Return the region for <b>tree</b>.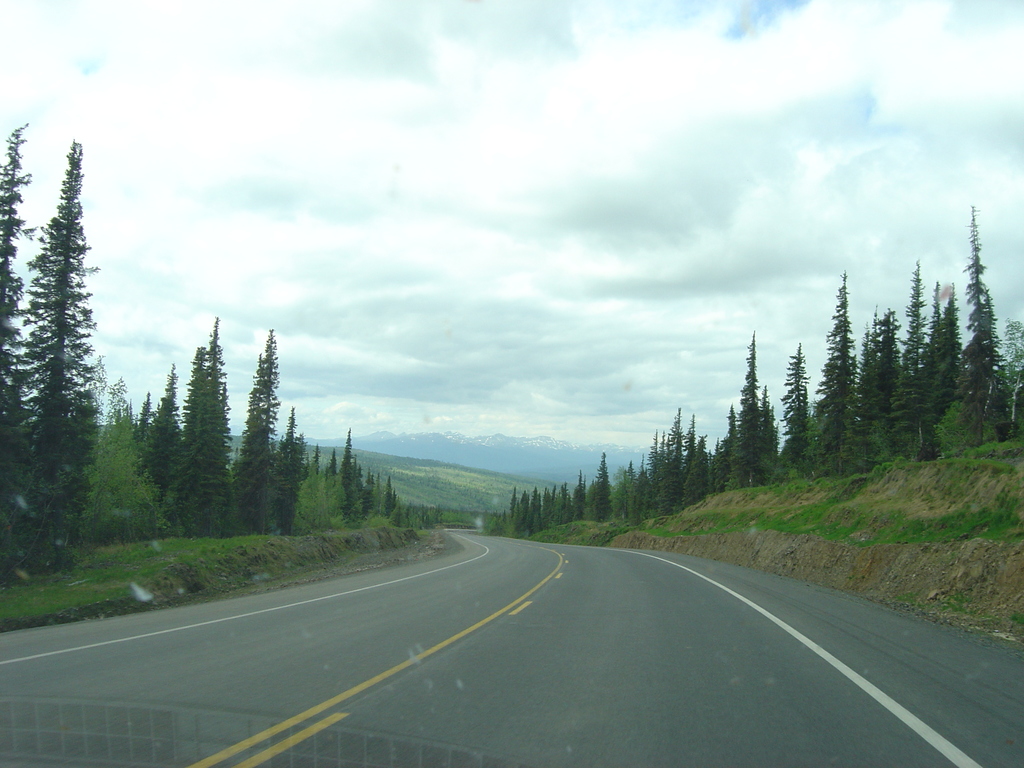
locate(594, 448, 614, 520).
